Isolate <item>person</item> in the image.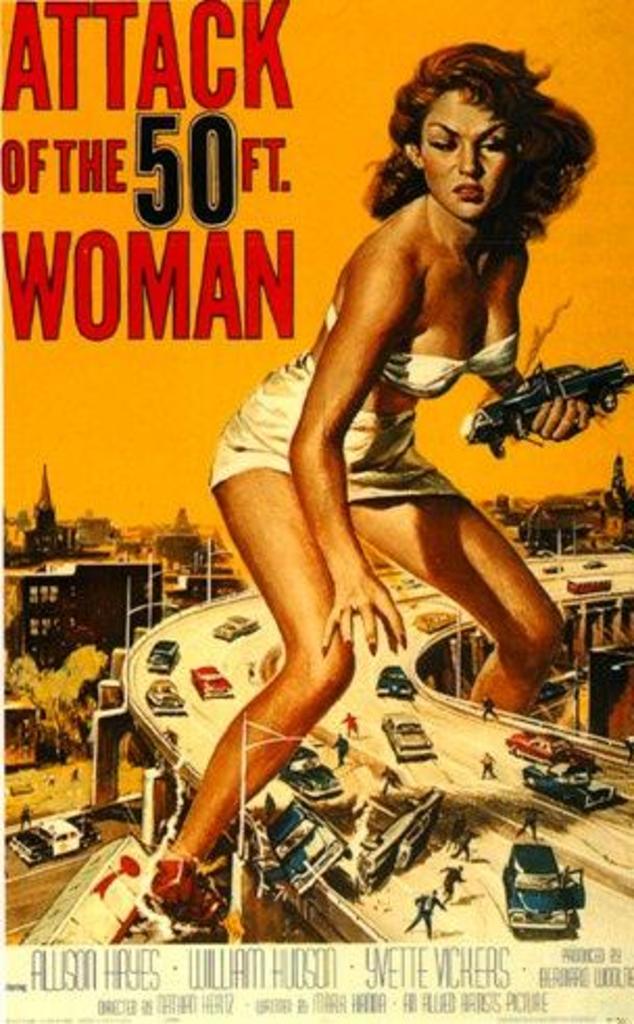
Isolated region: box=[478, 699, 494, 717].
